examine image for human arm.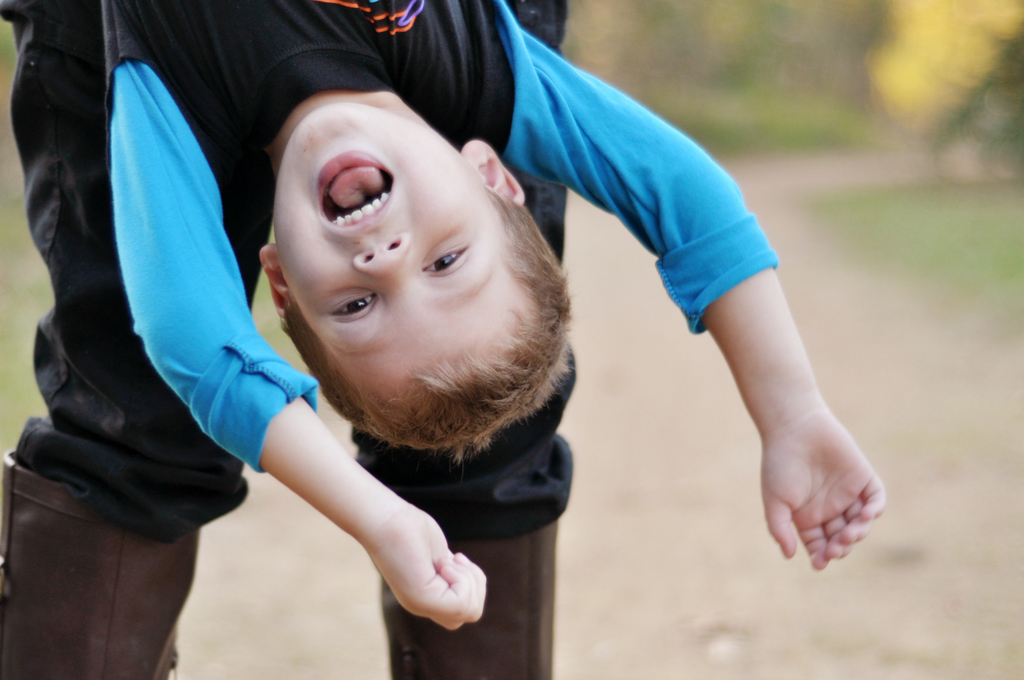
Examination result: bbox=(111, 46, 492, 631).
